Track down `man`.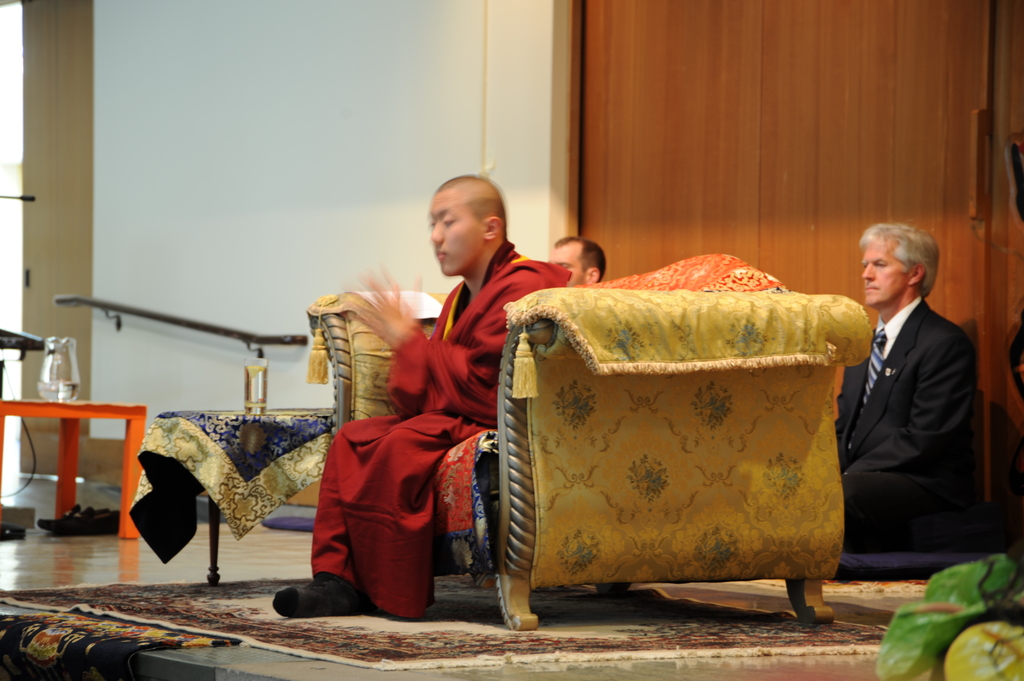
Tracked to 831 211 995 600.
